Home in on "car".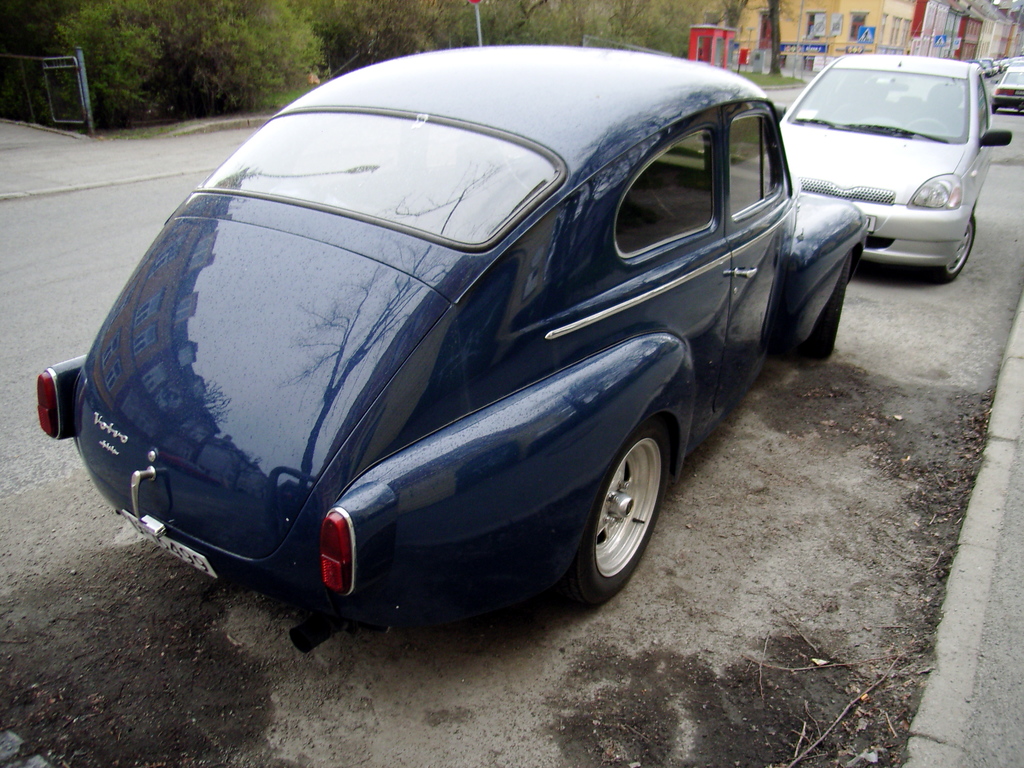
Homed in at <region>38, 45, 867, 655</region>.
